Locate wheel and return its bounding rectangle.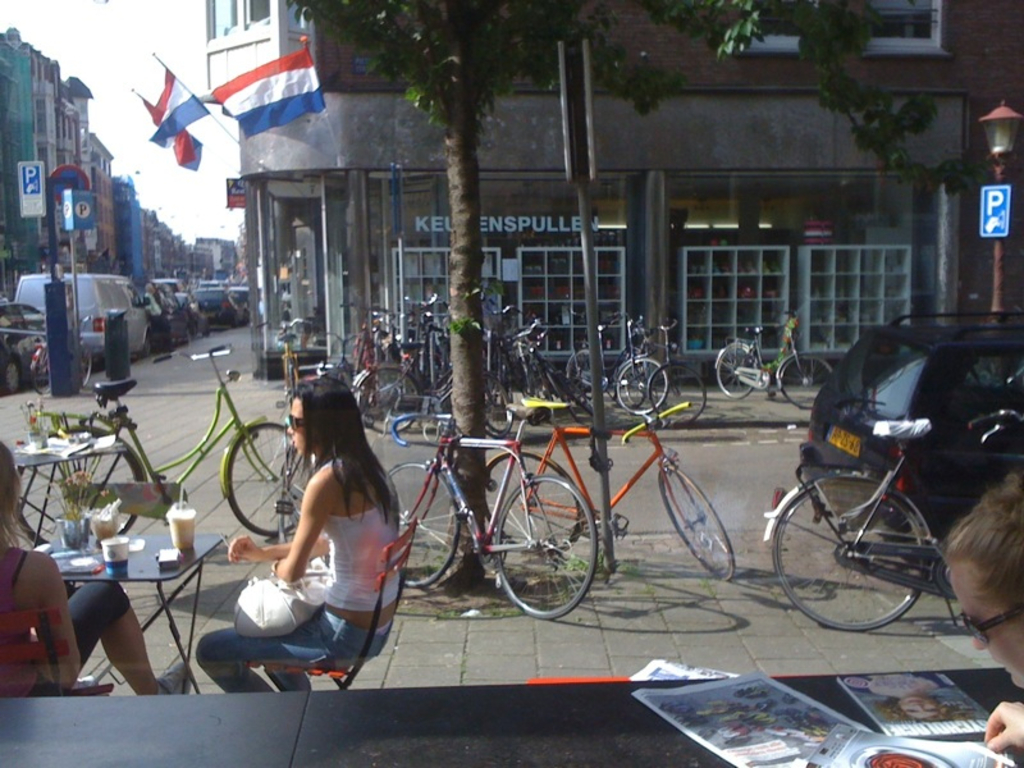
pyautogui.locateOnScreen(782, 458, 952, 634).
